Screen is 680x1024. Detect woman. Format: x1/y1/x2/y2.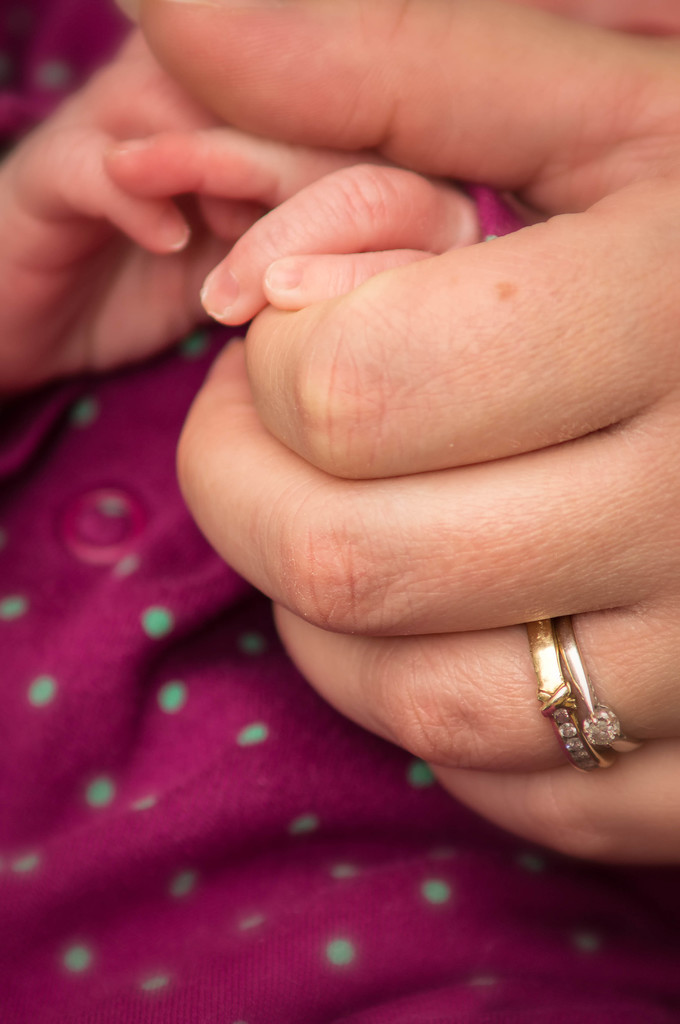
0/0/679/1023.
